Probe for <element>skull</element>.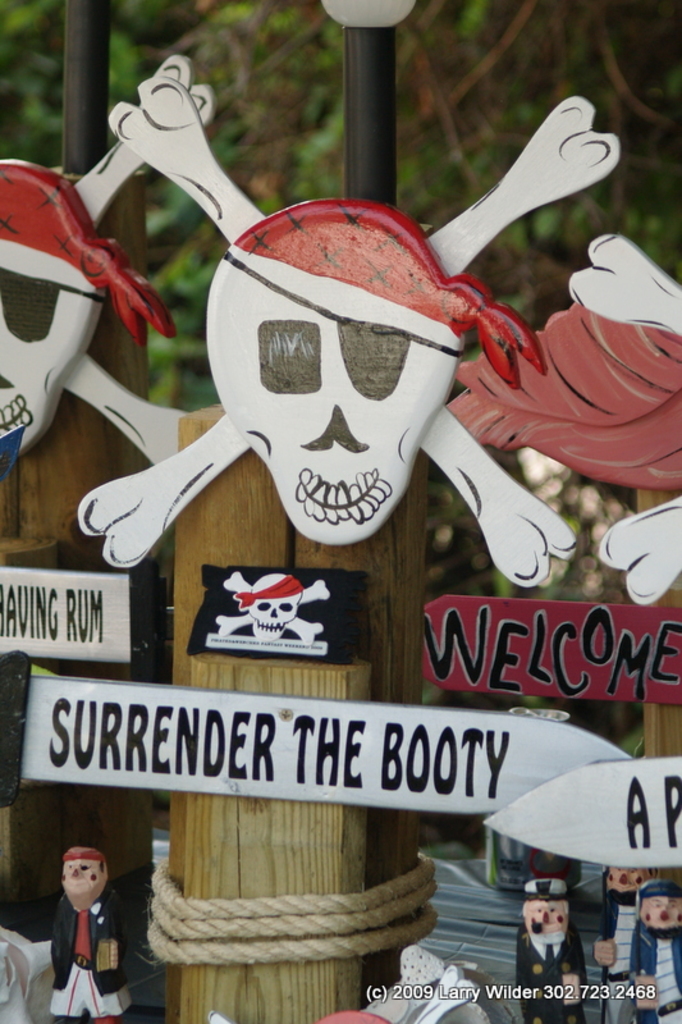
Probe result: detection(128, 189, 485, 541).
